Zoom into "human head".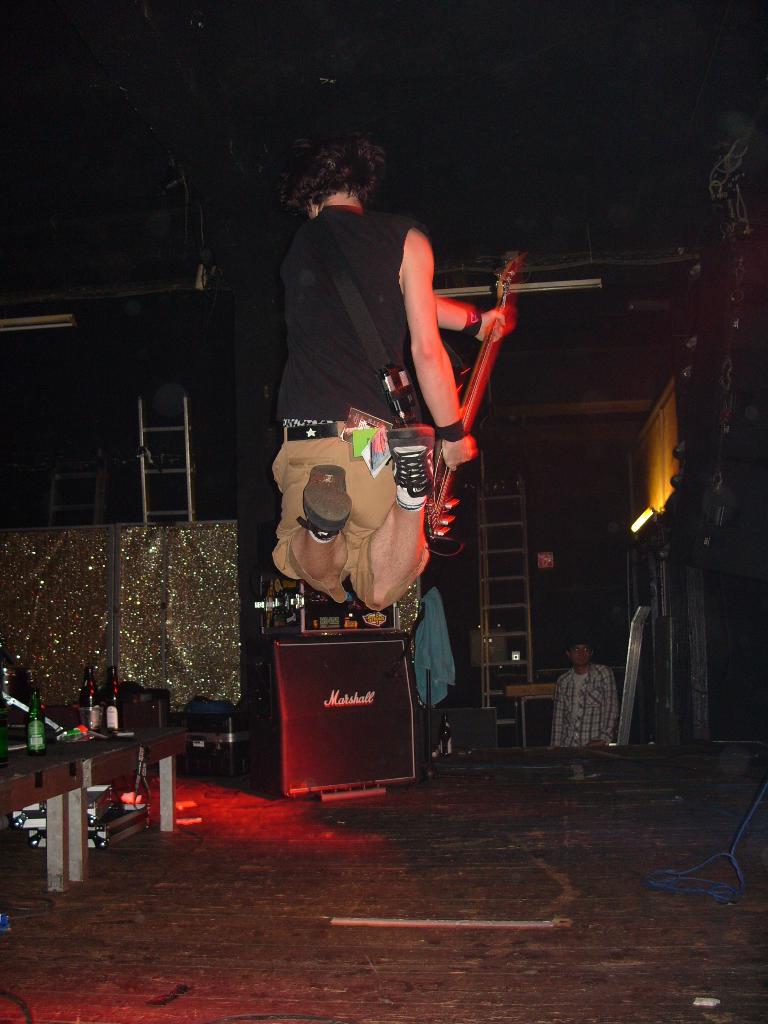
Zoom target: [271,115,387,211].
